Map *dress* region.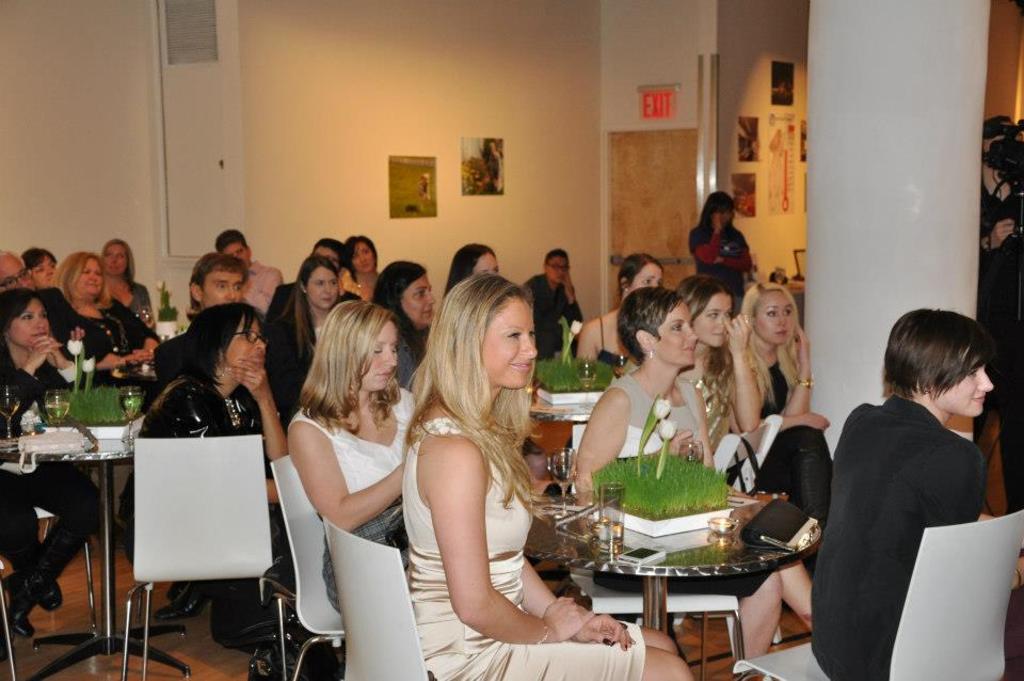
Mapped to (x1=396, y1=418, x2=647, y2=680).
